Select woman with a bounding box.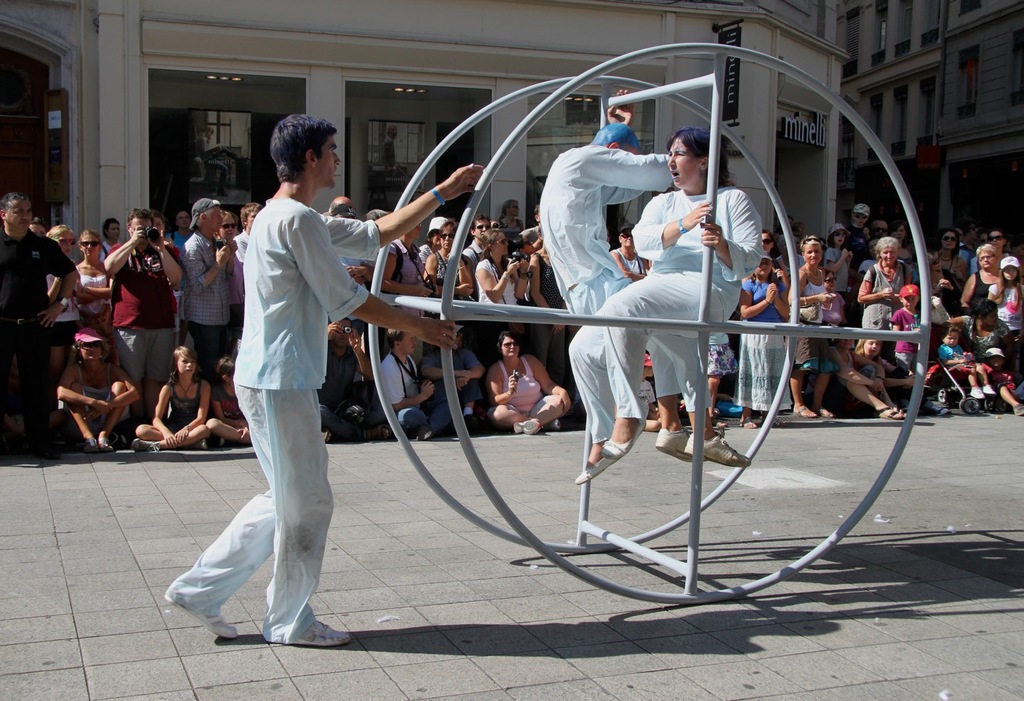
Rect(528, 225, 572, 379).
